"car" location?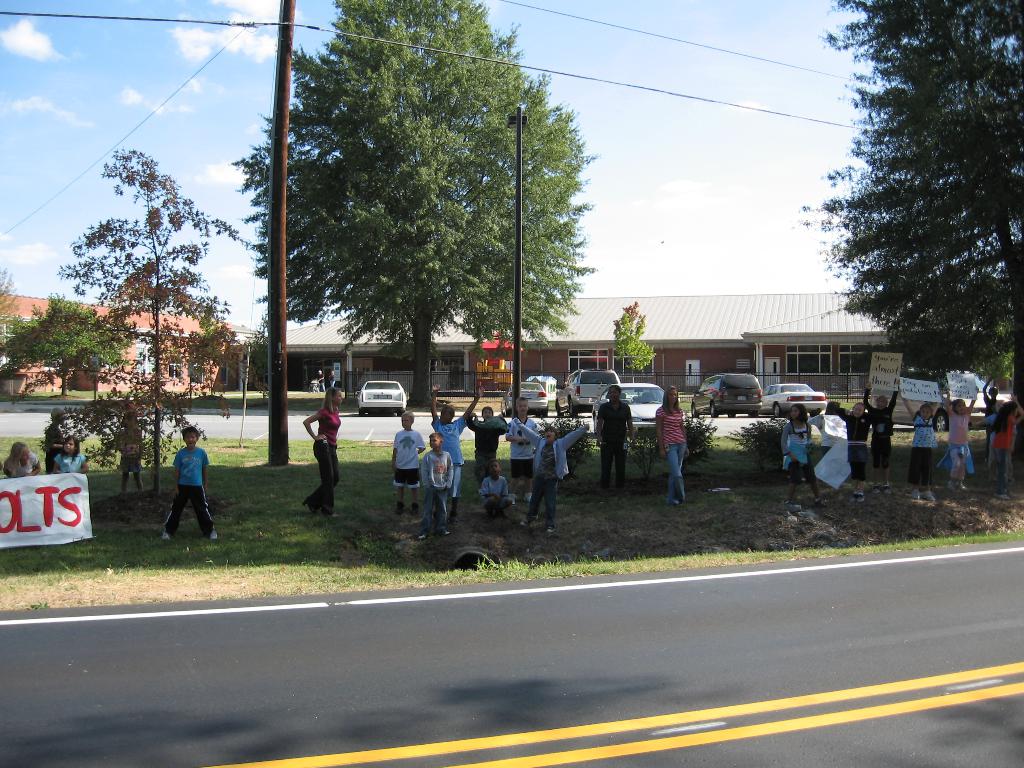
616 382 675 419
